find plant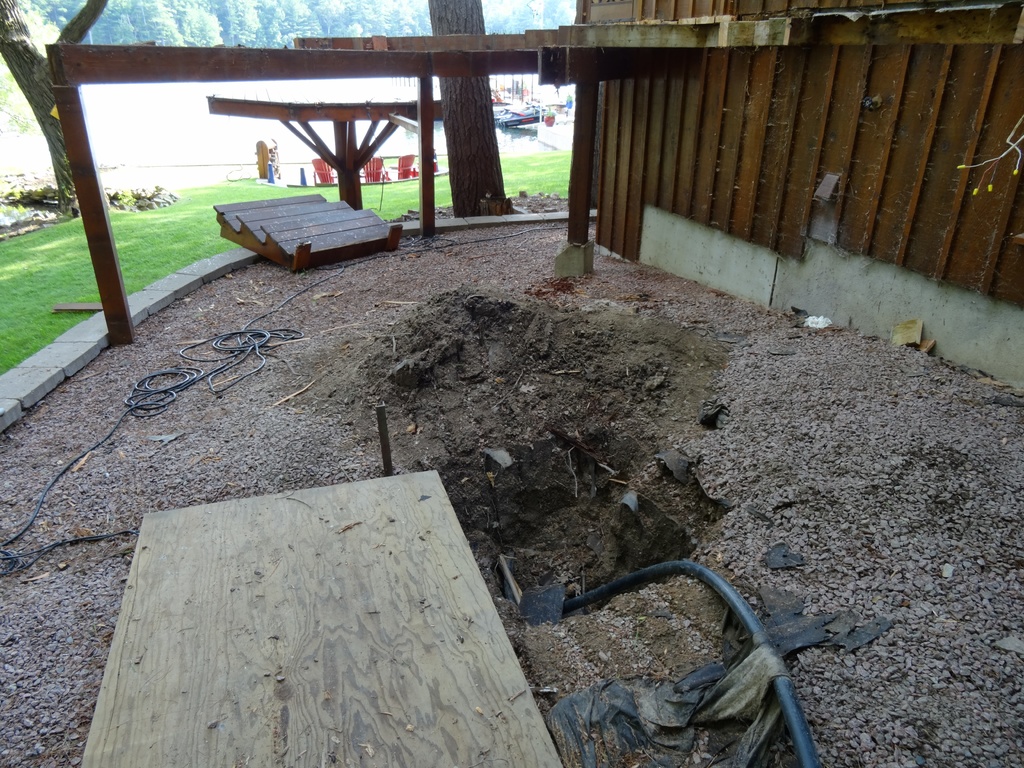
110 183 135 214
